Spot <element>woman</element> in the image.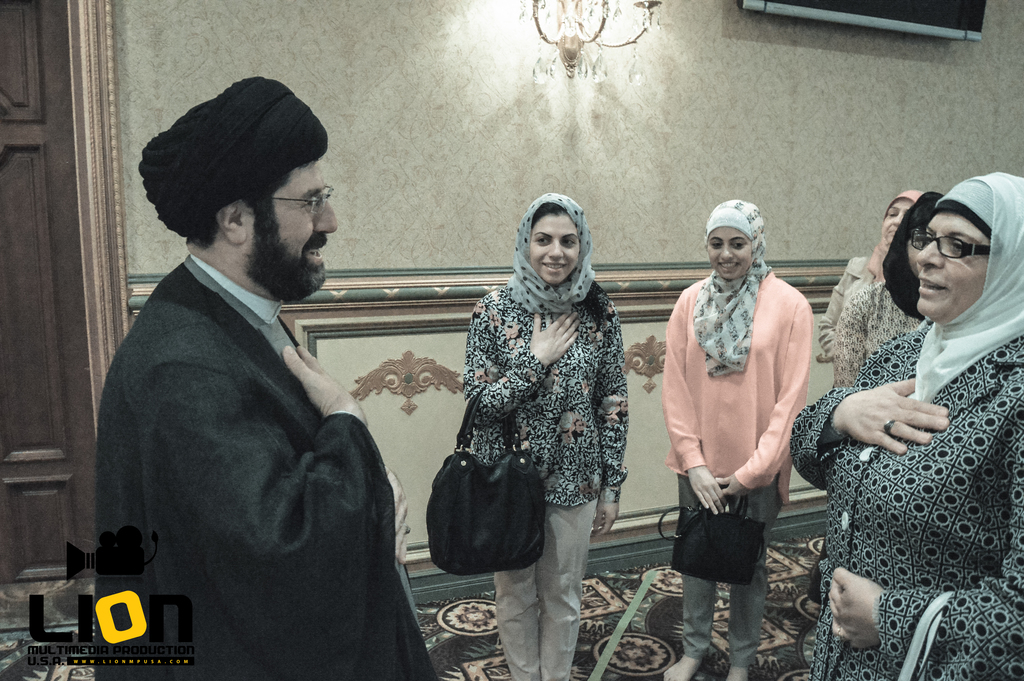
<element>woman</element> found at pyautogui.locateOnScreen(431, 177, 649, 658).
